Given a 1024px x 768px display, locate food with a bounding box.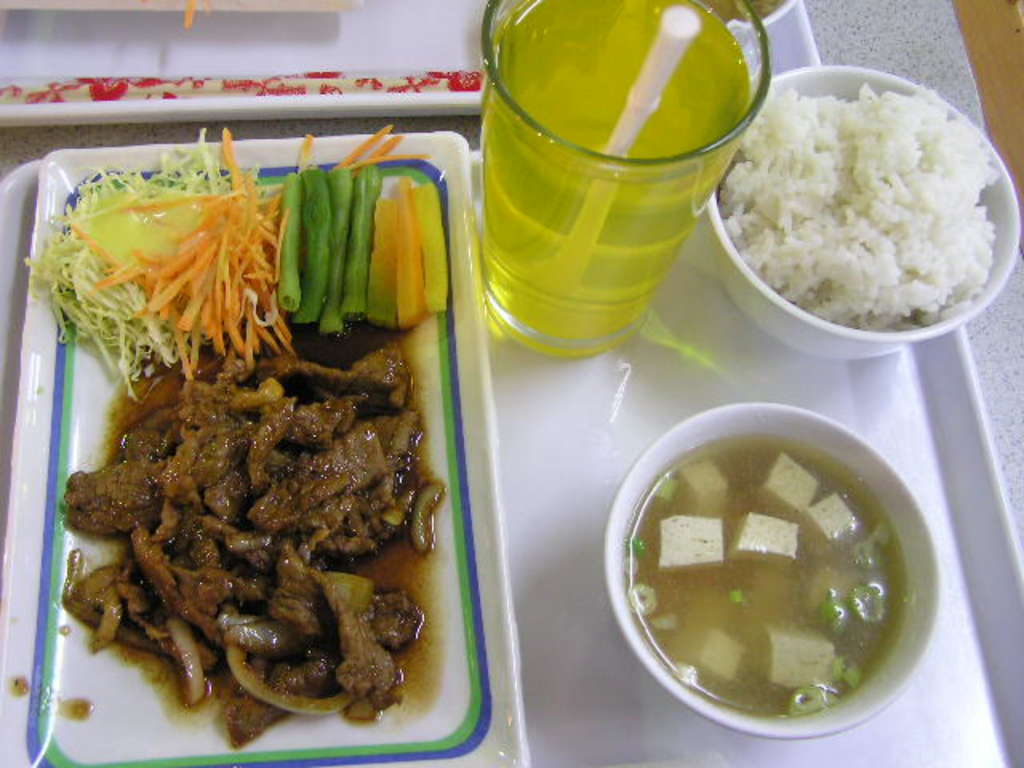
Located: rect(61, 190, 445, 736).
